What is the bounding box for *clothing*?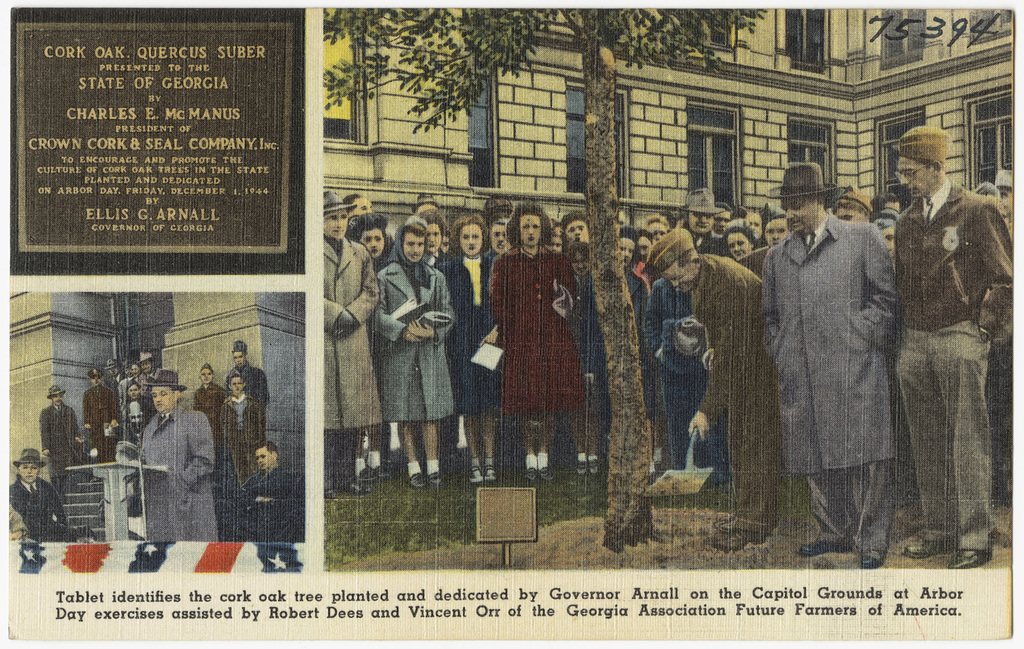
(425,249,446,277).
